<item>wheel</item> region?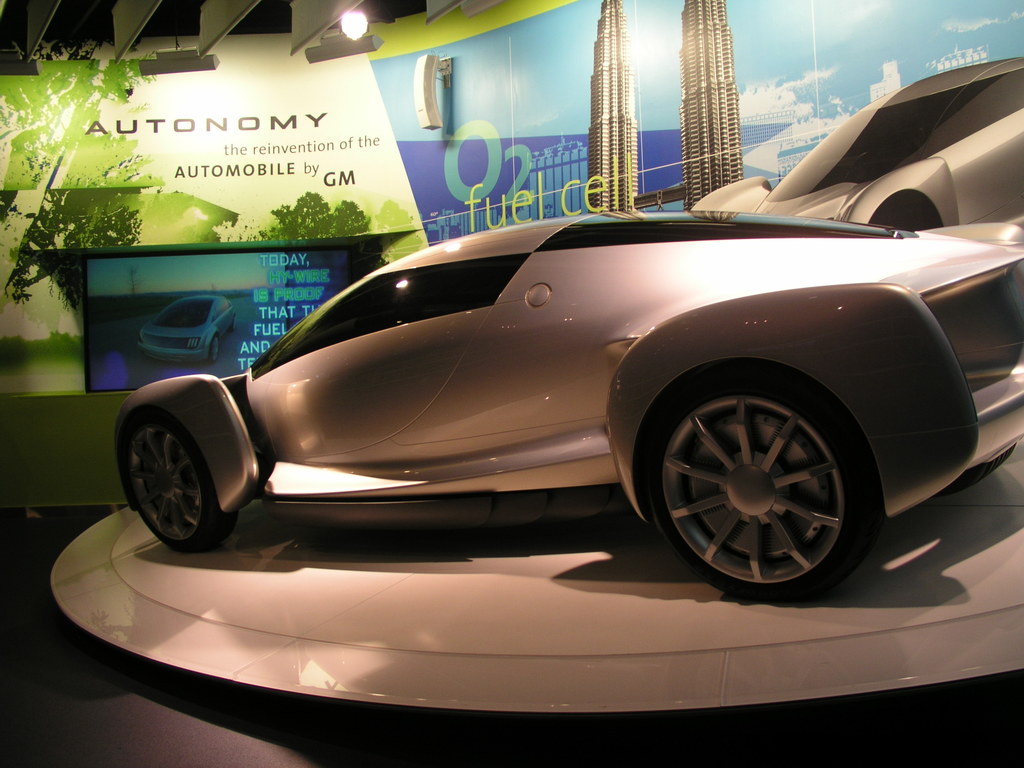
(127,412,237,554)
